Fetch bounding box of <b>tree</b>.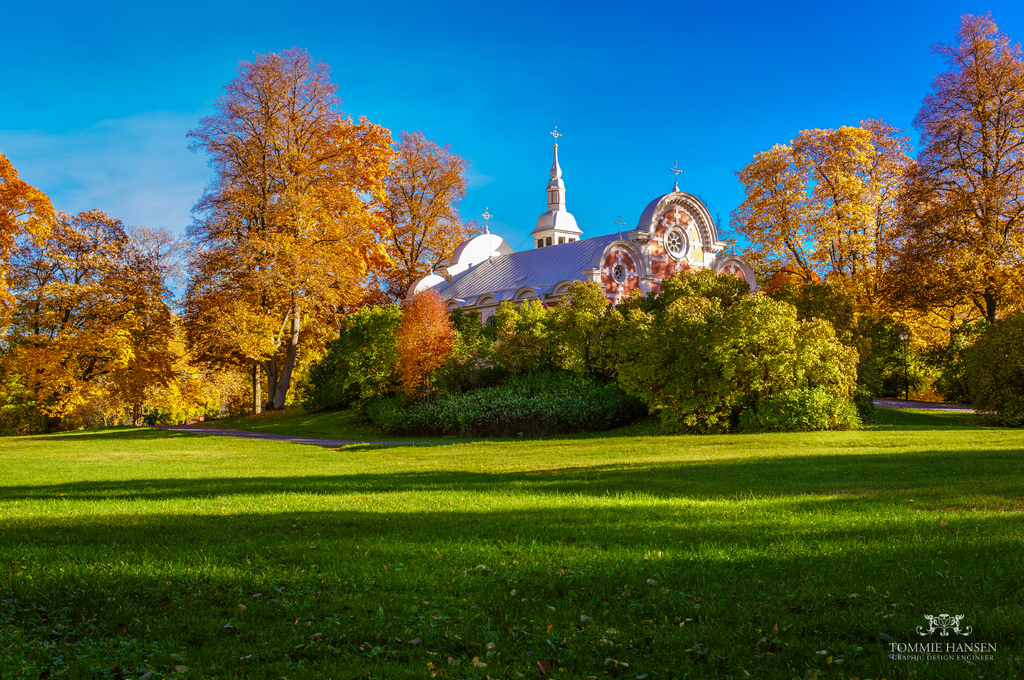
Bbox: pyautogui.locateOnScreen(638, 259, 730, 323).
